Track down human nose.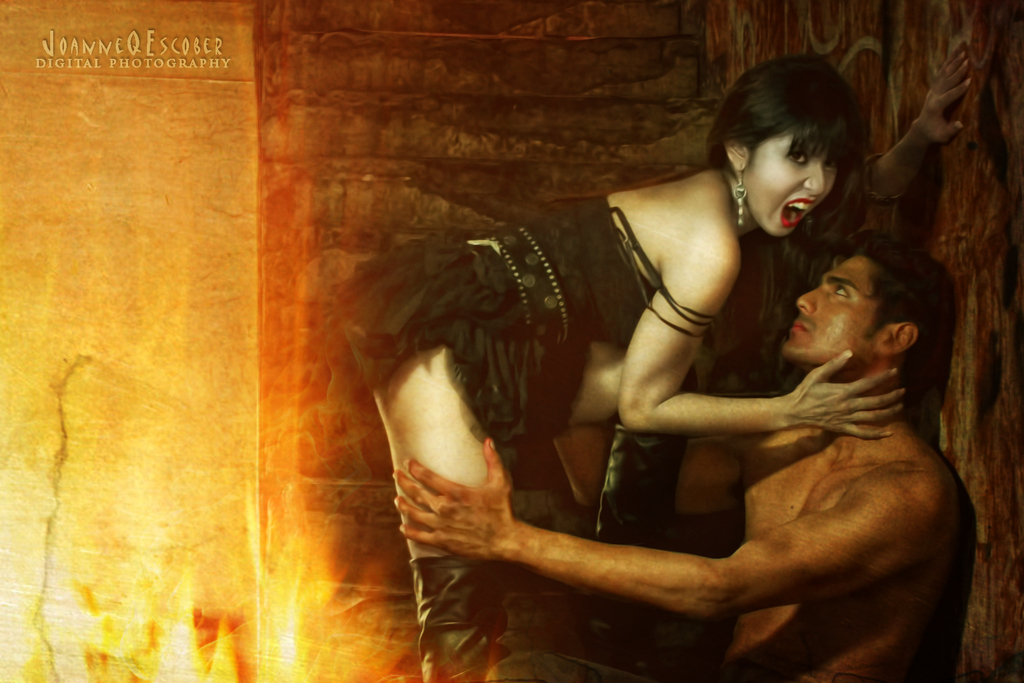
Tracked to select_region(800, 165, 820, 197).
